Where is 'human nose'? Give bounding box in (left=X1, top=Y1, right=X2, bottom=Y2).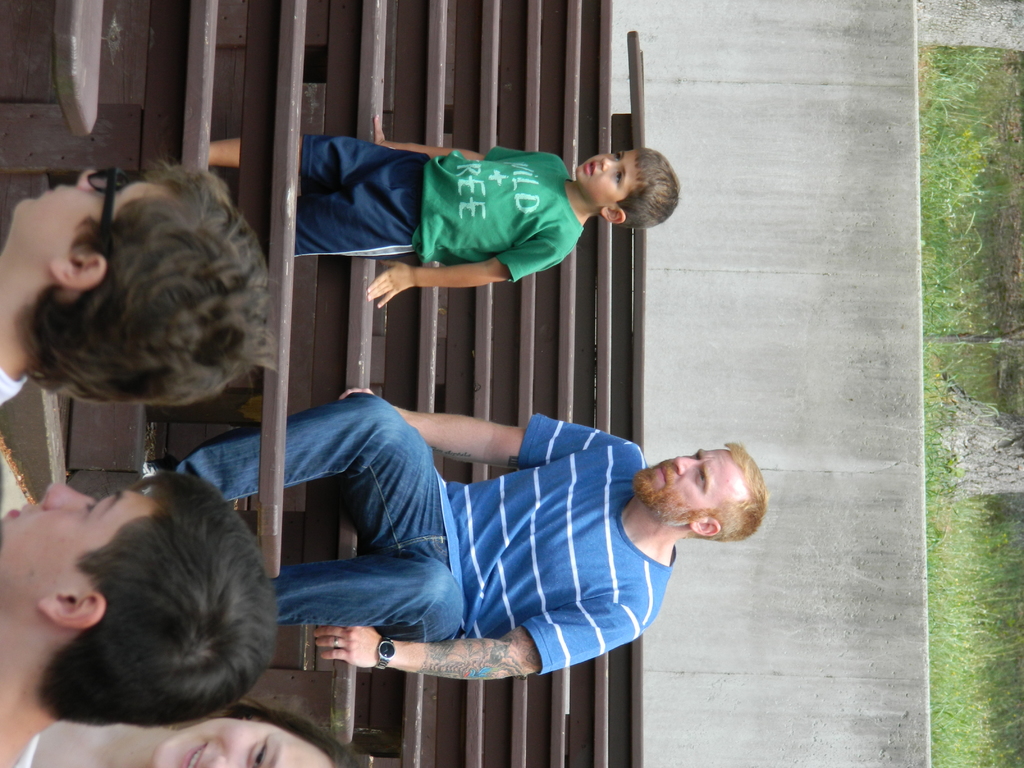
(left=76, top=168, right=109, bottom=186).
